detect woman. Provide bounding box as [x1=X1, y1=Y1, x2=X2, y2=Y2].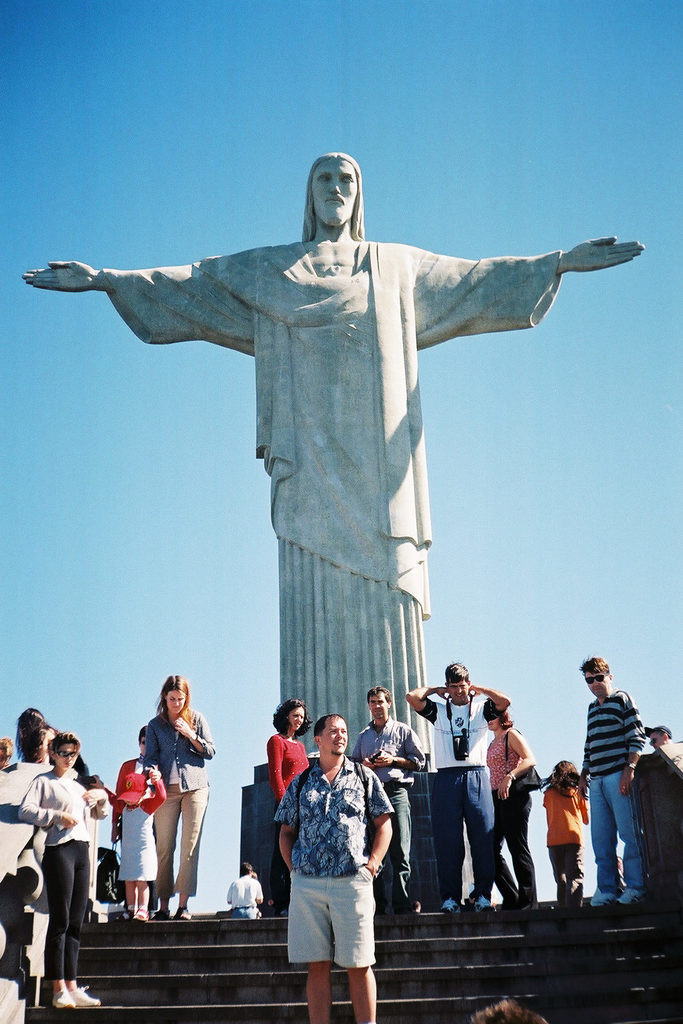
[x1=11, y1=734, x2=107, y2=1006].
